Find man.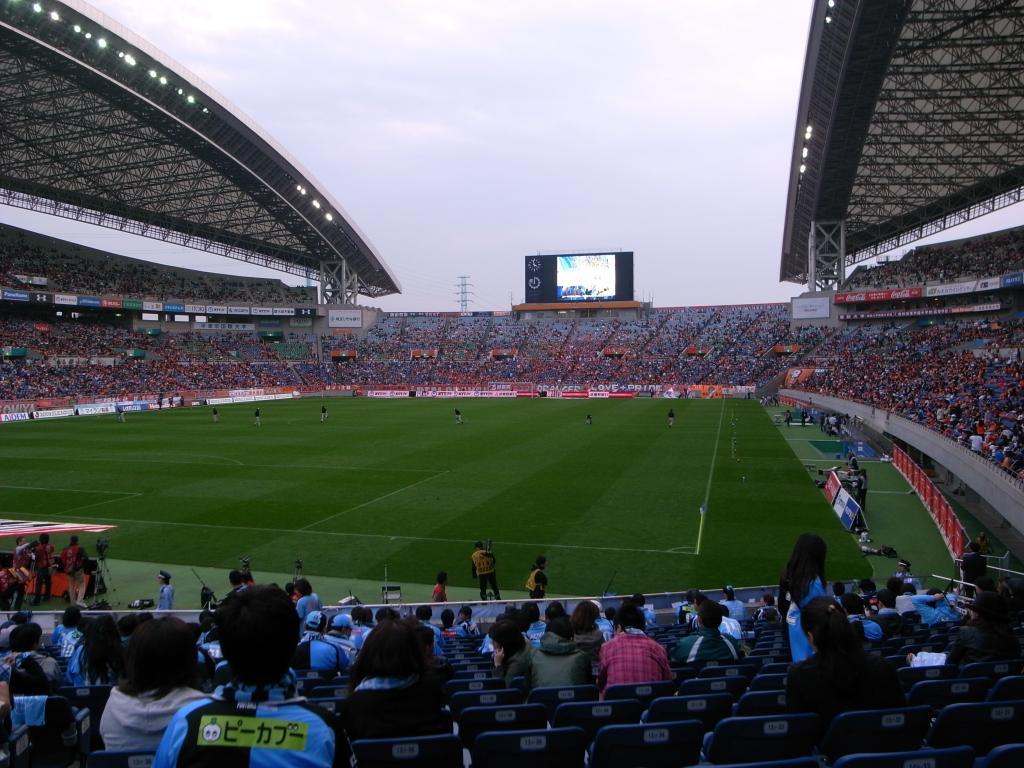
x1=671 y1=602 x2=746 y2=661.
